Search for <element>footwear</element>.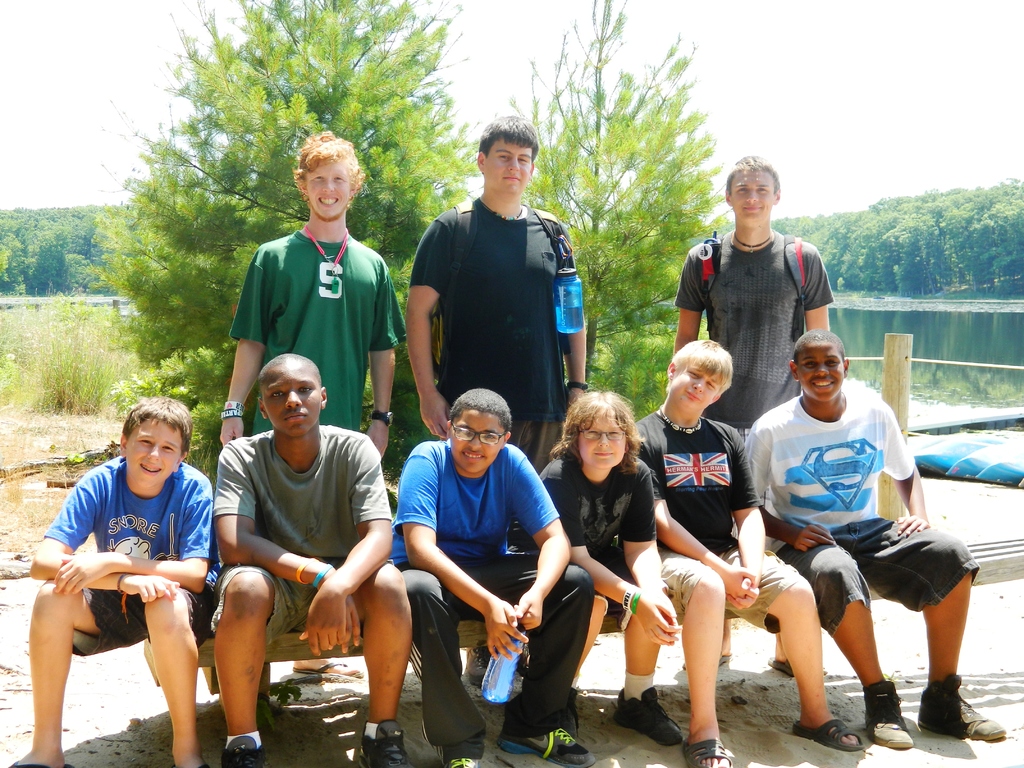
Found at rect(446, 760, 479, 767).
